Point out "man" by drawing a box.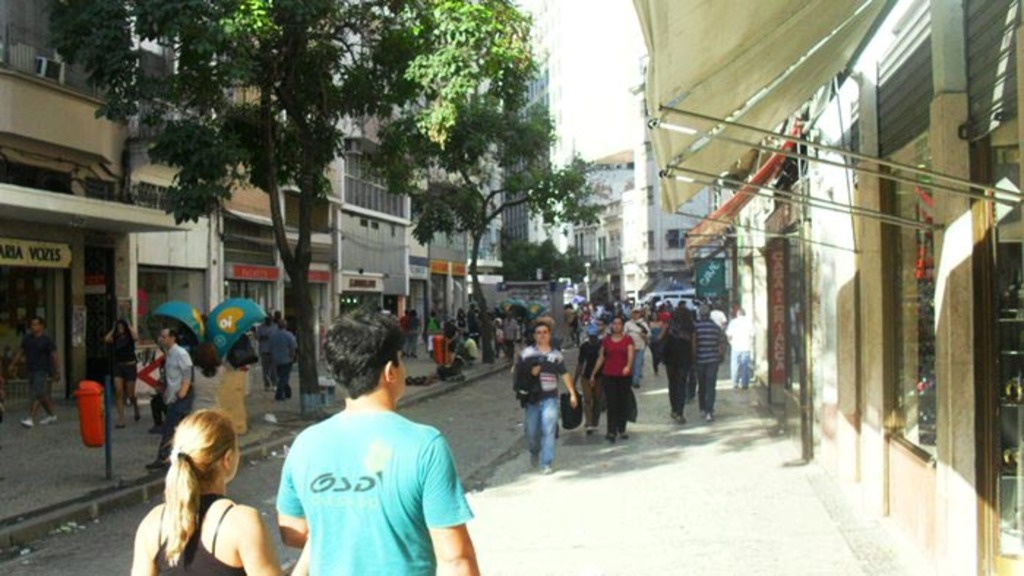
<box>279,317,300,402</box>.
